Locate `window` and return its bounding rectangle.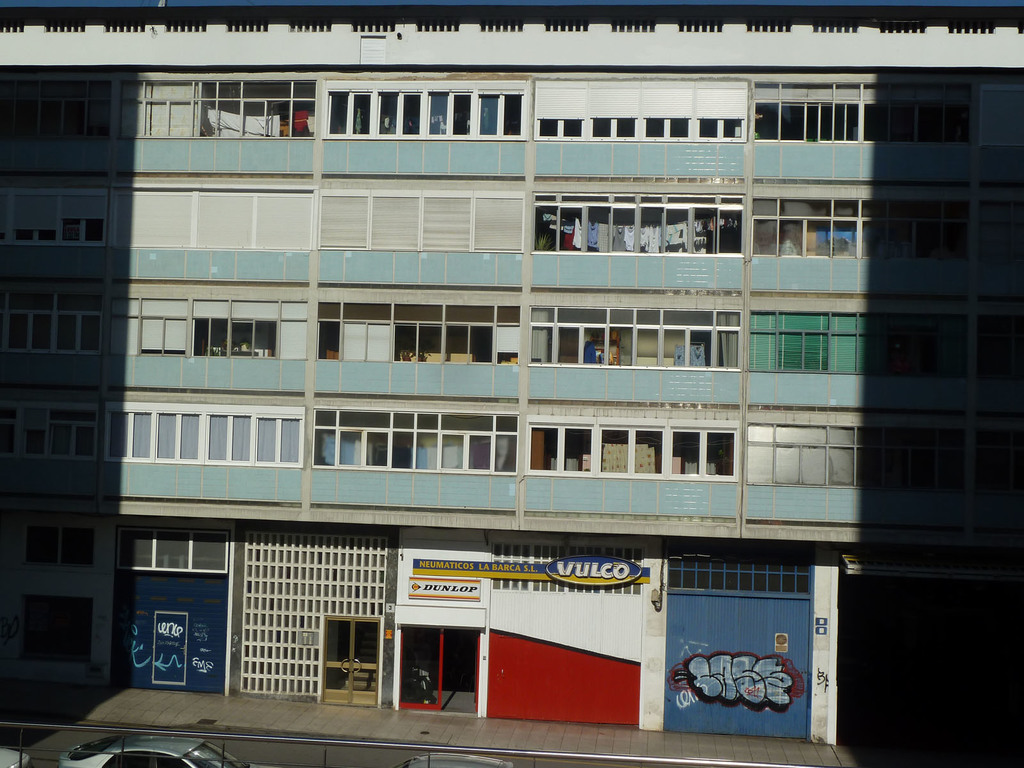
Rect(111, 410, 301, 458).
